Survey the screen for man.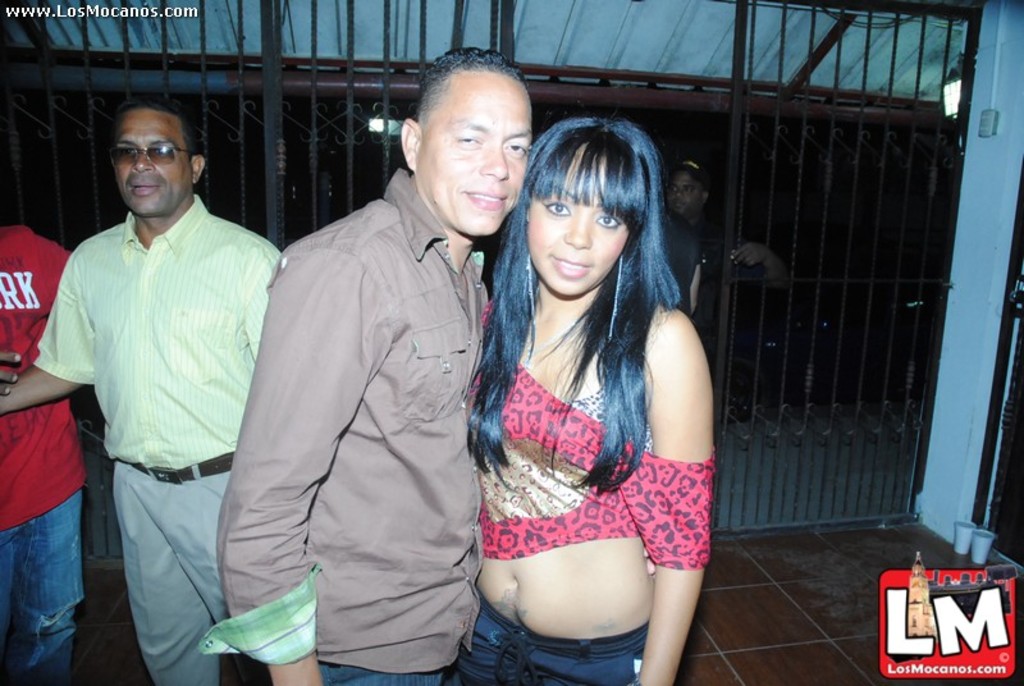
Survey found: (x1=211, y1=54, x2=516, y2=683).
